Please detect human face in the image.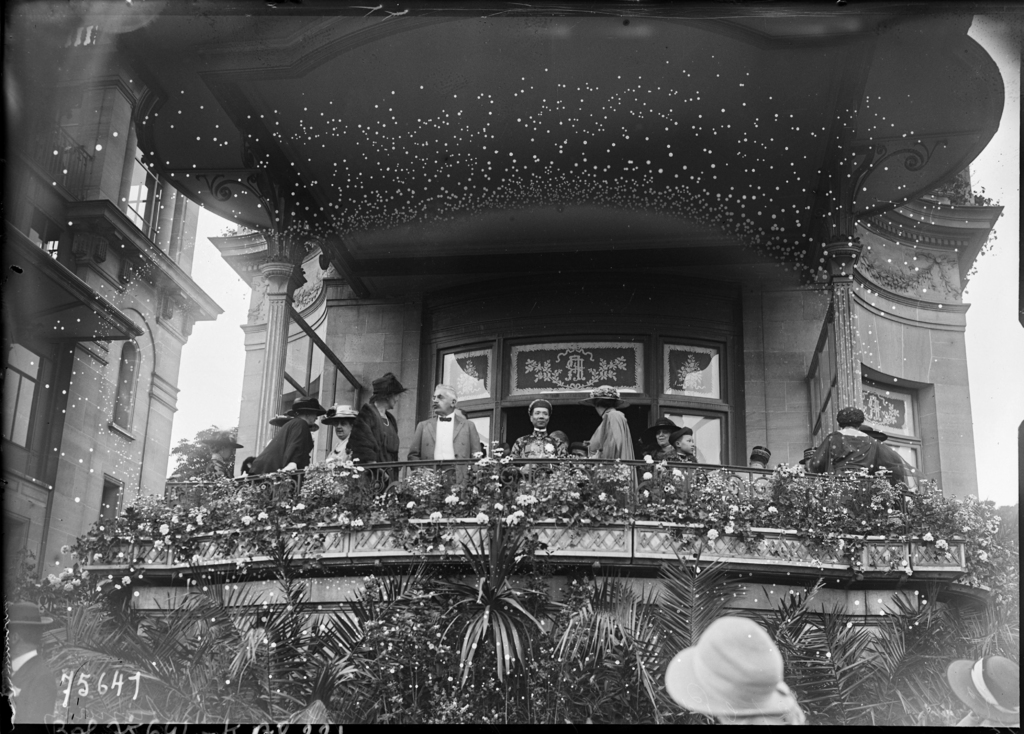
431/387/451/413.
